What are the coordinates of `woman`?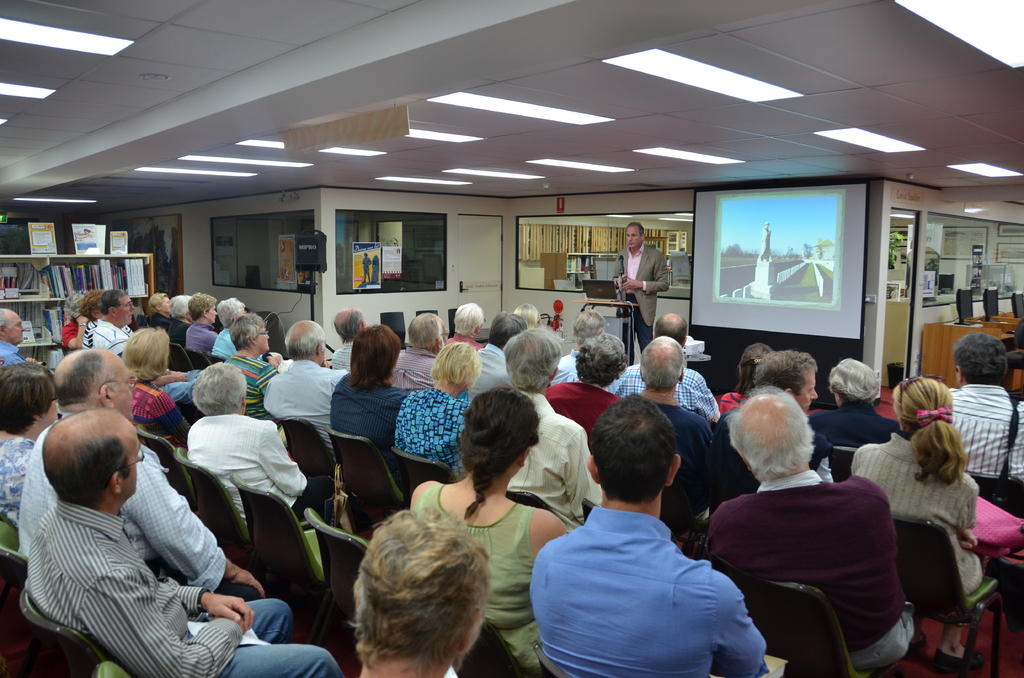
select_region(404, 385, 564, 677).
